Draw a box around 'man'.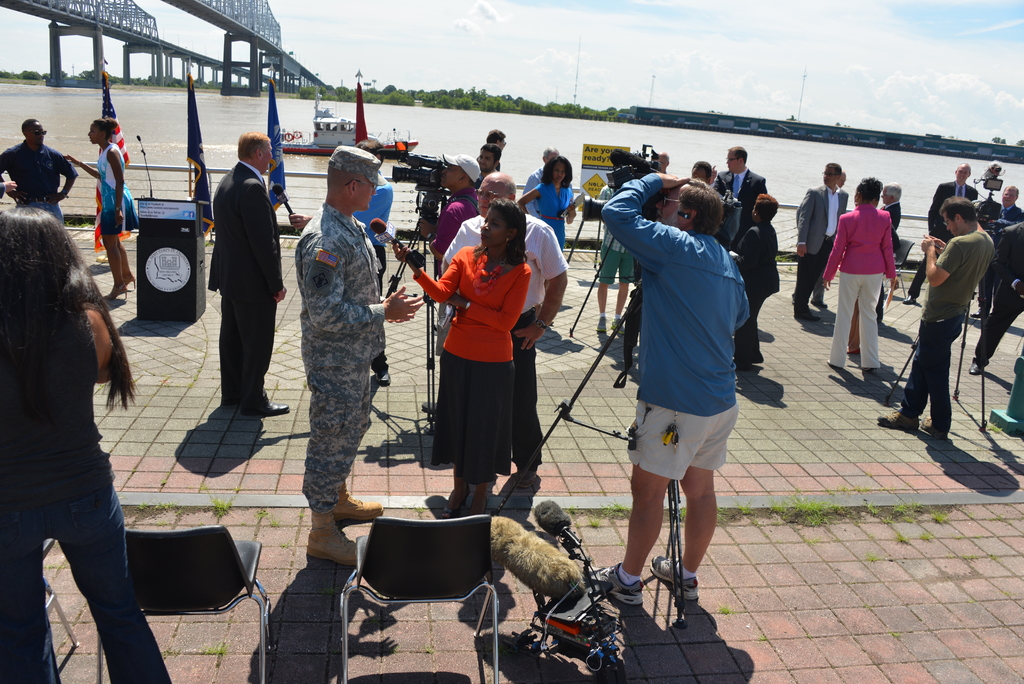
<box>205,132,292,416</box>.
